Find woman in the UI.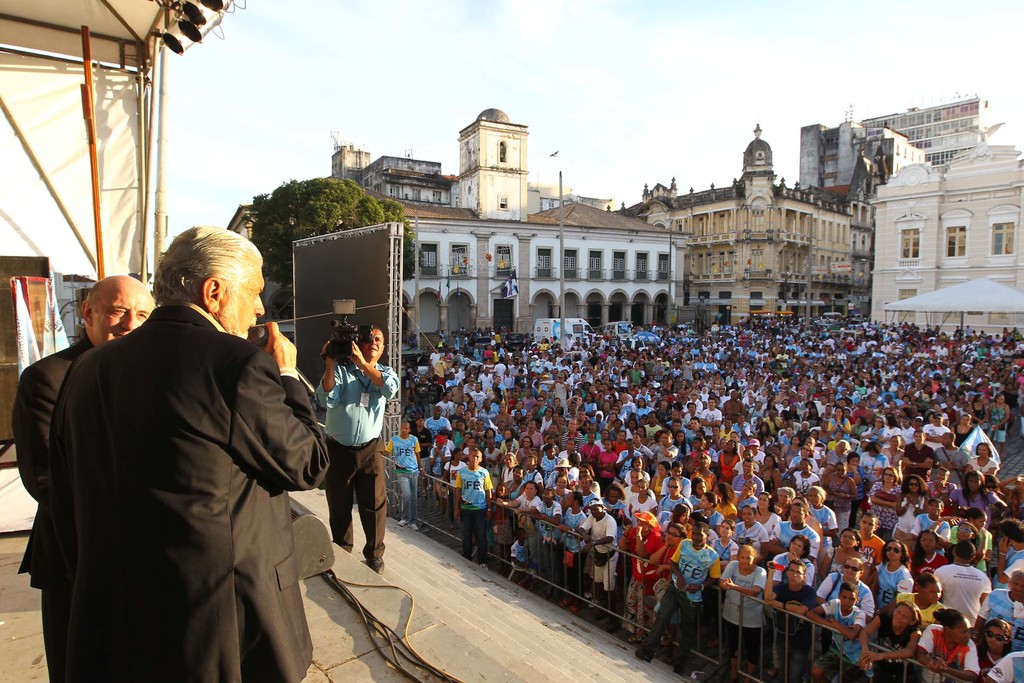
UI element at region(501, 465, 526, 559).
